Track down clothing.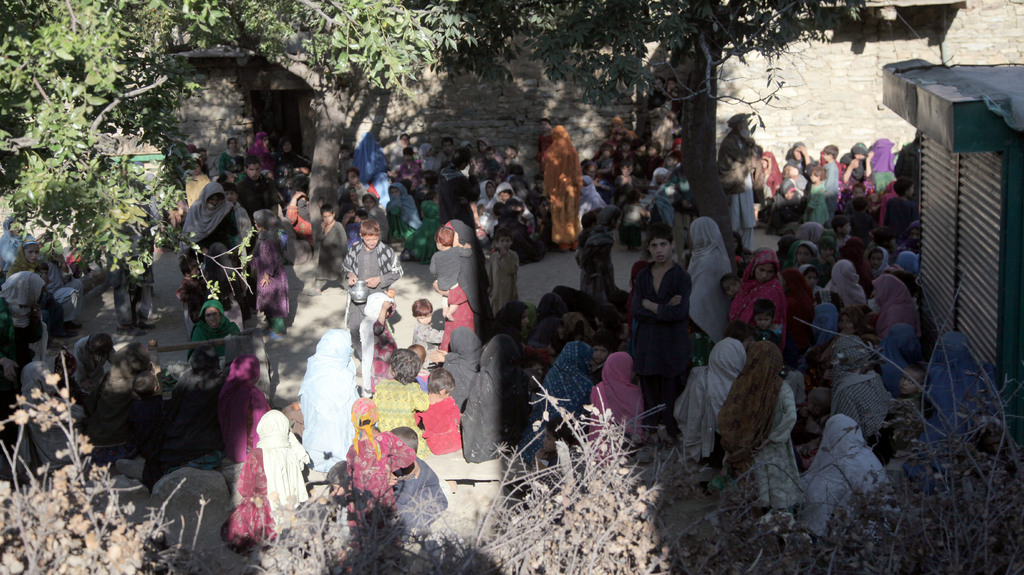
Tracked to (234,177,280,224).
